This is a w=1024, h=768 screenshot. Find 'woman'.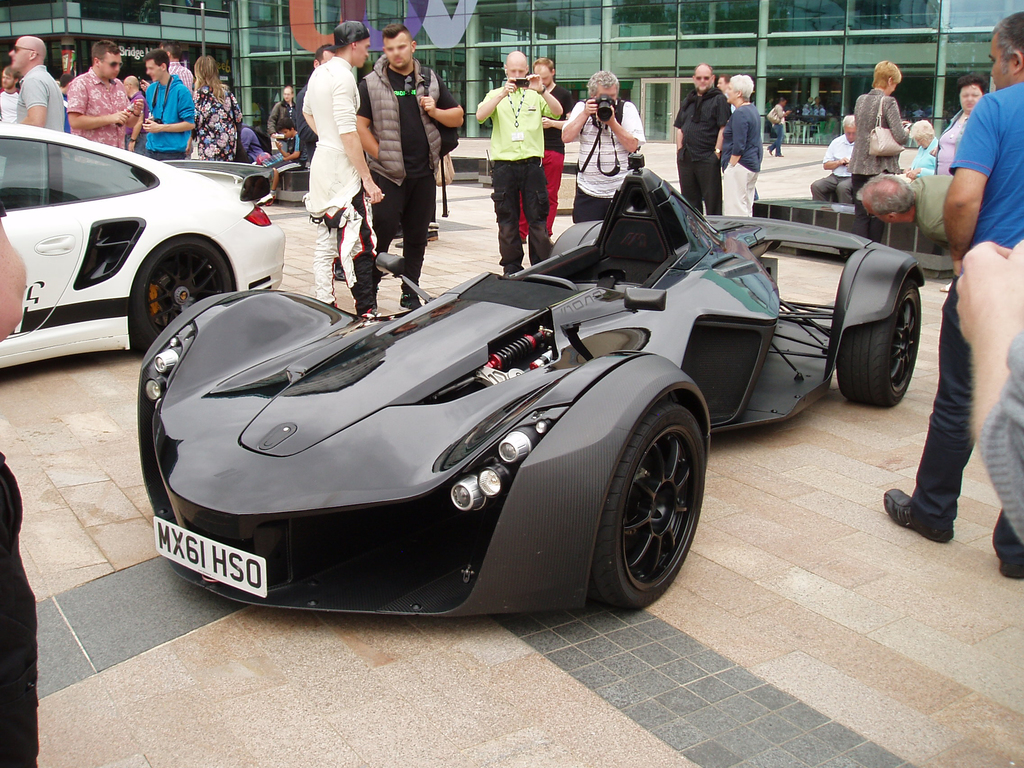
Bounding box: (x1=852, y1=60, x2=909, y2=243).
